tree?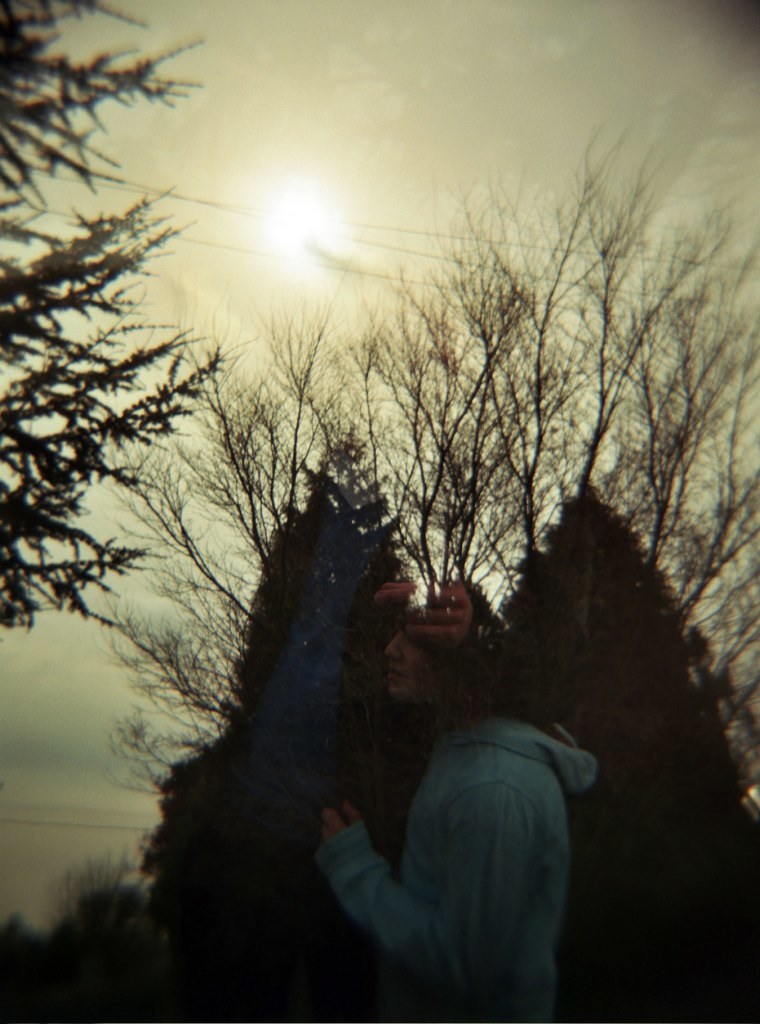
480/489/759/1023
